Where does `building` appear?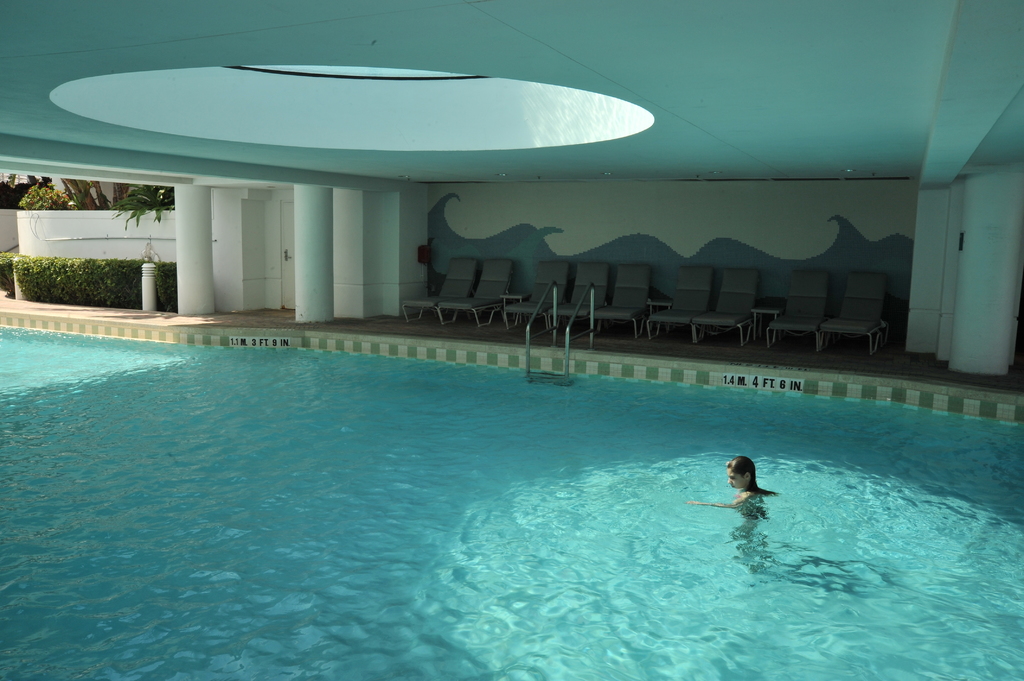
Appears at l=0, t=0, r=1023, b=680.
